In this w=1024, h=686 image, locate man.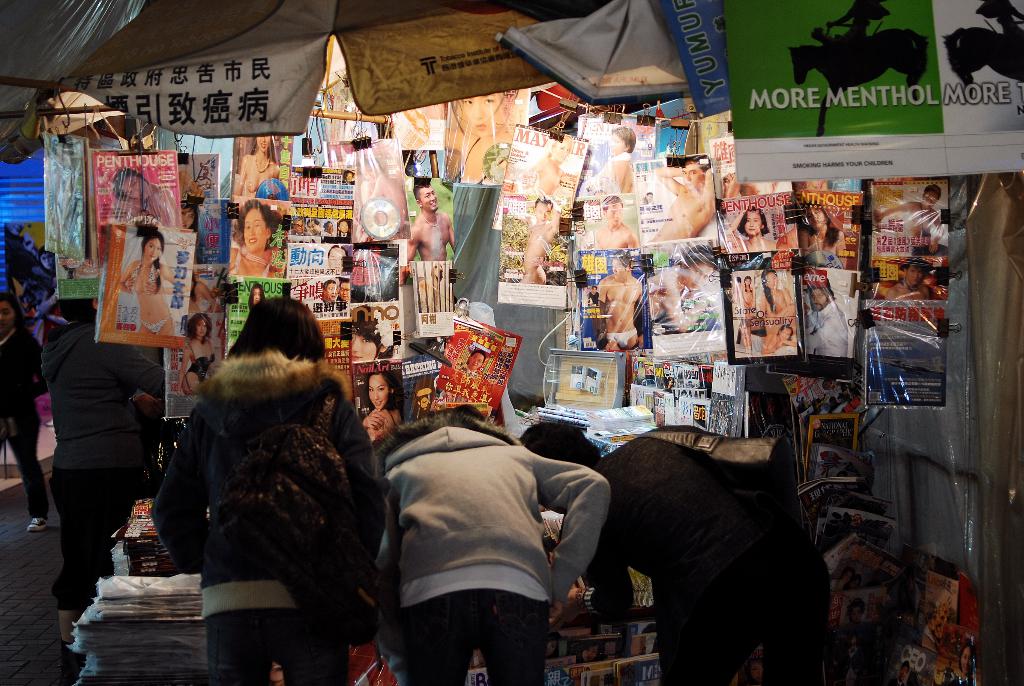
Bounding box: left=39, top=295, right=163, bottom=651.
